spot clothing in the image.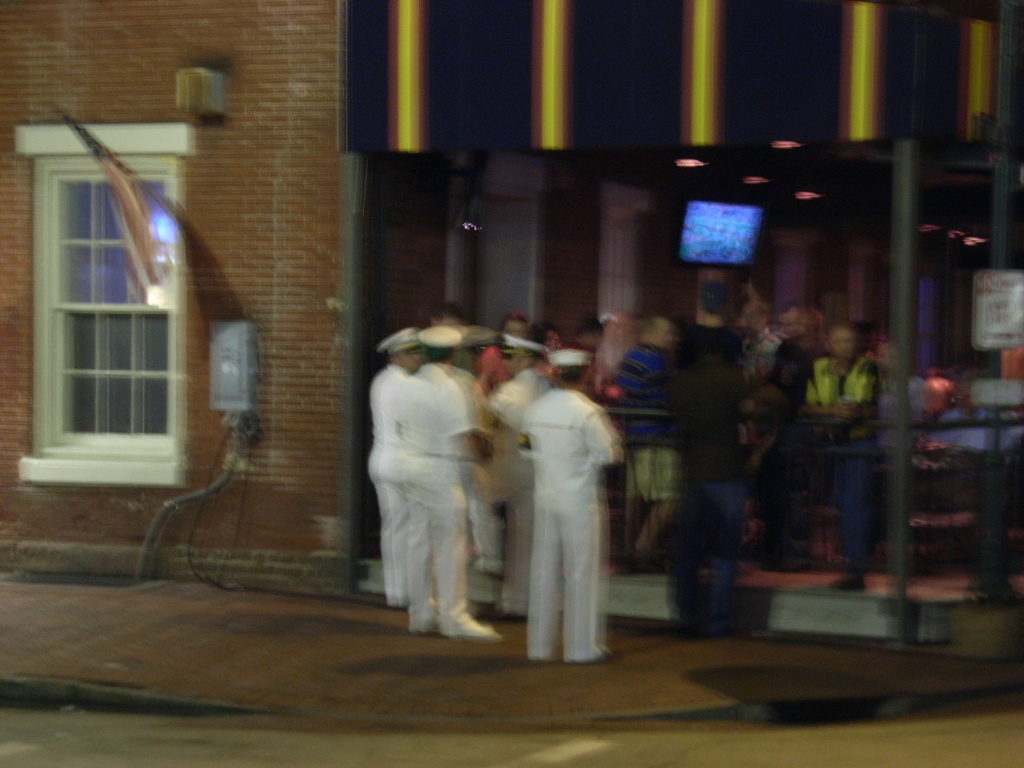
clothing found at box=[468, 371, 541, 617].
